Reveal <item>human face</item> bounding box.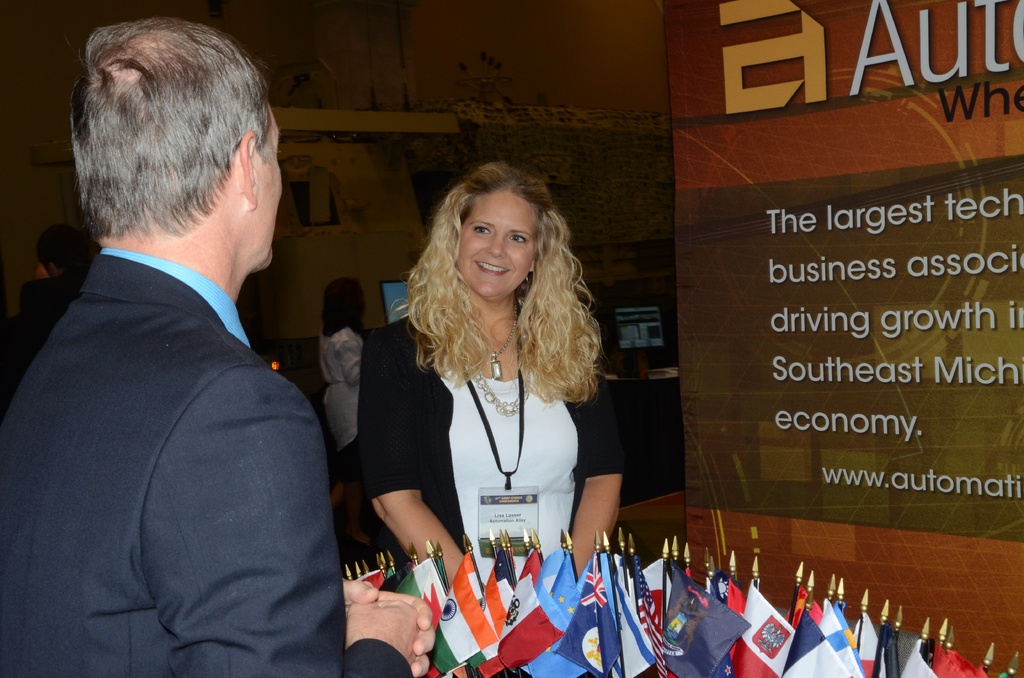
Revealed: bbox=(260, 108, 283, 270).
